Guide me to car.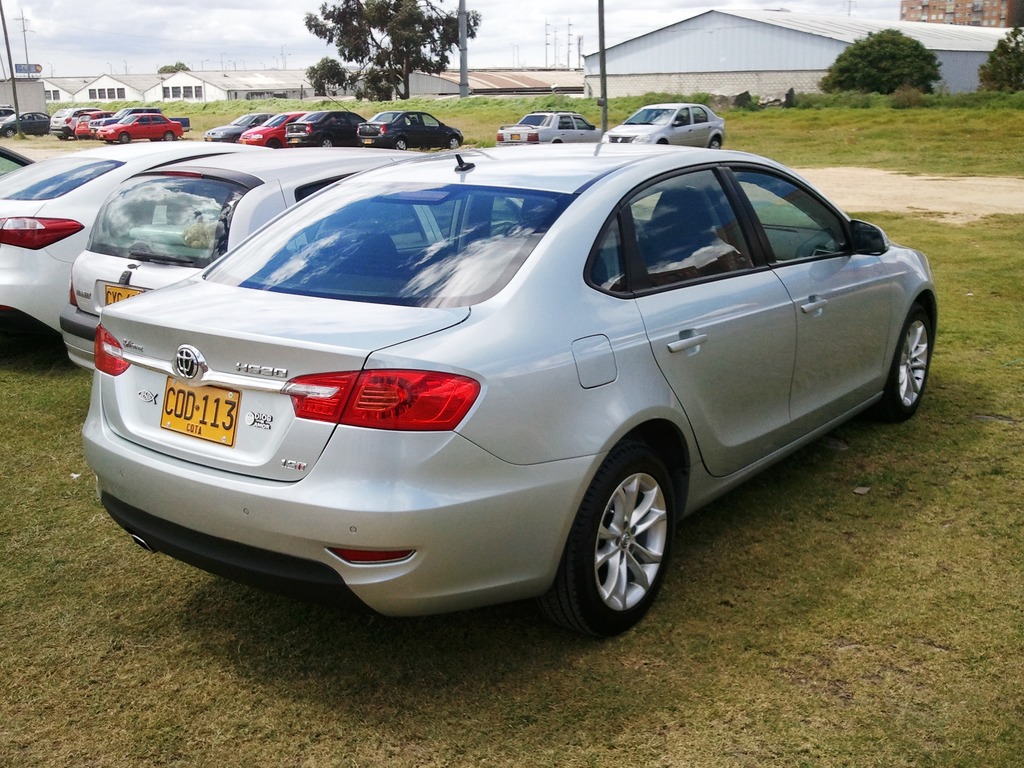
Guidance: bbox(284, 105, 370, 146).
